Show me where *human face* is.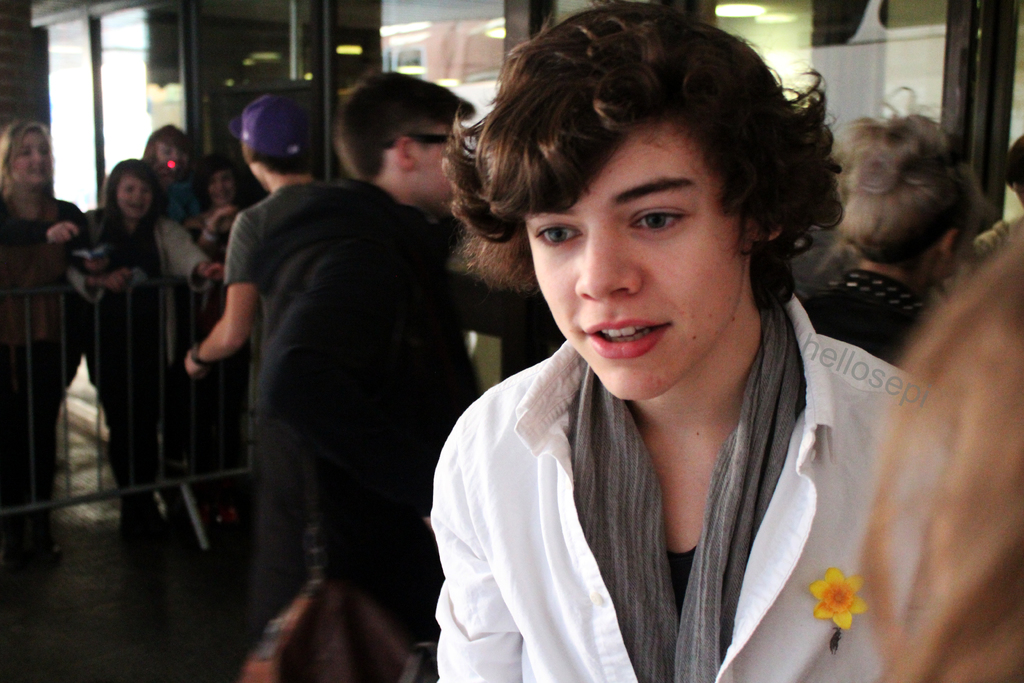
*human face* is at crop(11, 134, 47, 183).
